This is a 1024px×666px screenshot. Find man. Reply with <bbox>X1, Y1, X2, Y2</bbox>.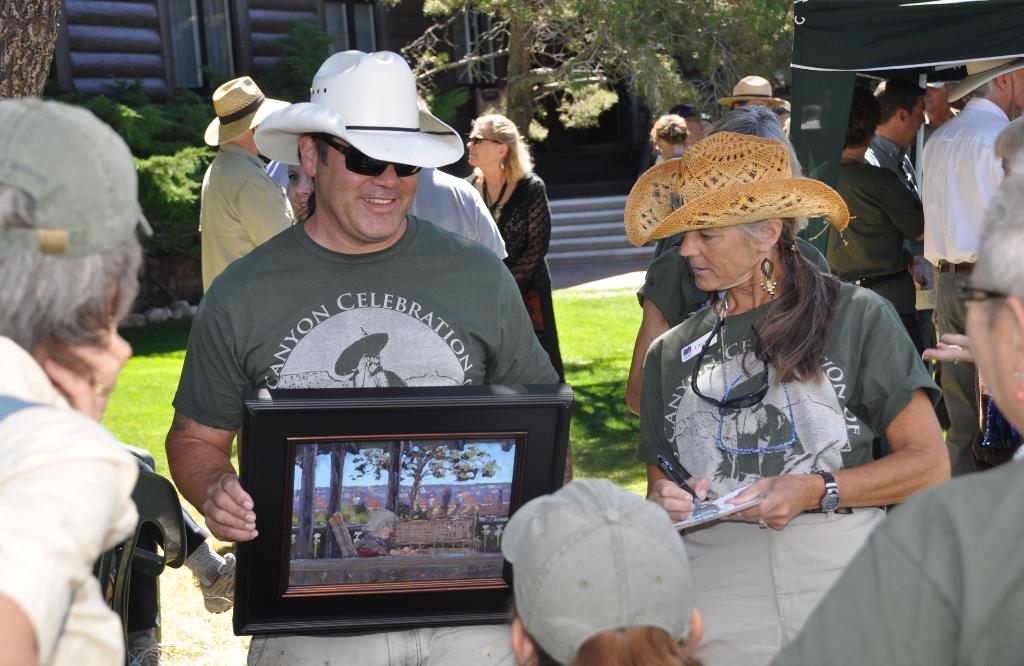
<bbox>921, 53, 1023, 480</bbox>.
